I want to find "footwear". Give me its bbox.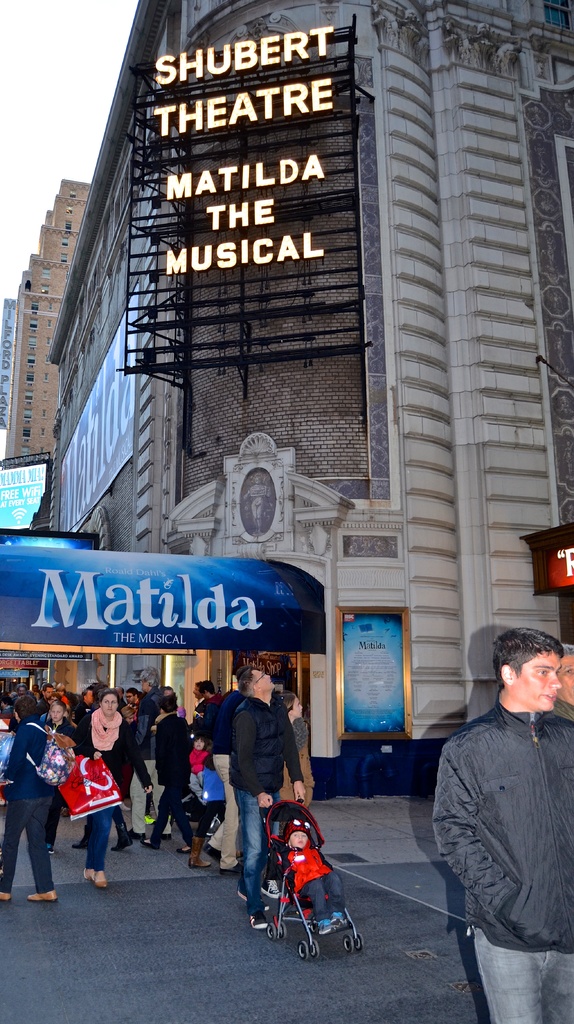
x1=26 y1=888 x2=58 y2=904.
